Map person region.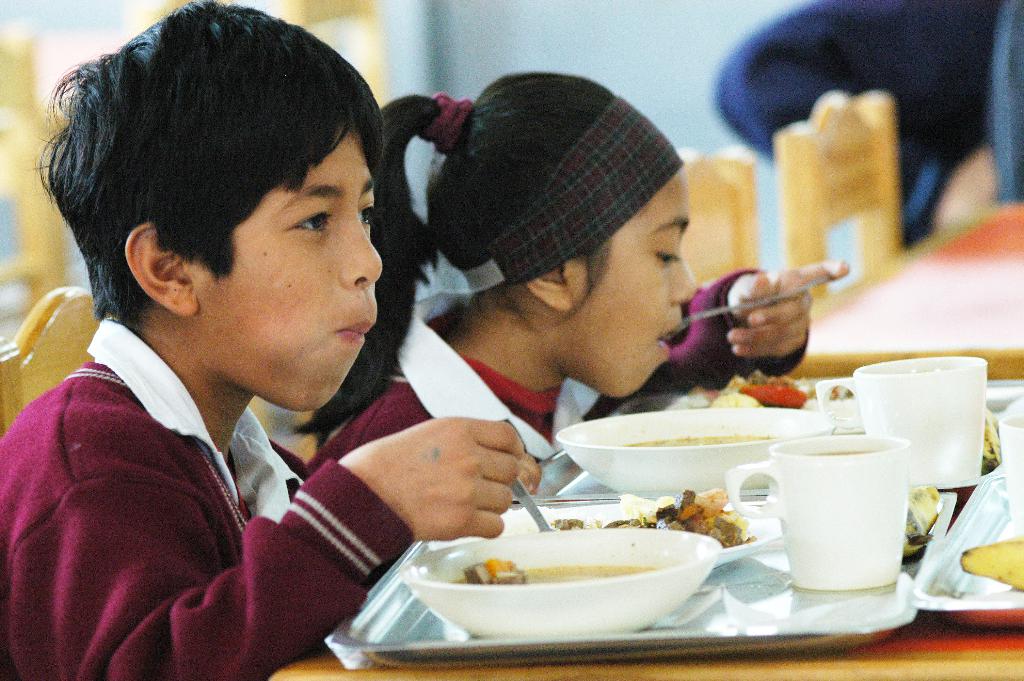
Mapped to [x1=36, y1=0, x2=465, y2=680].
